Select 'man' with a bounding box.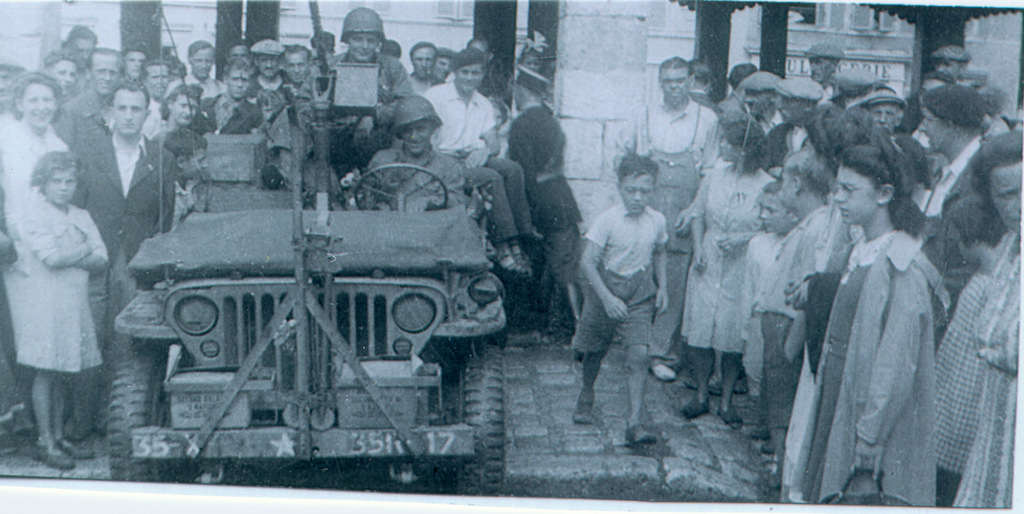
126 45 146 79.
